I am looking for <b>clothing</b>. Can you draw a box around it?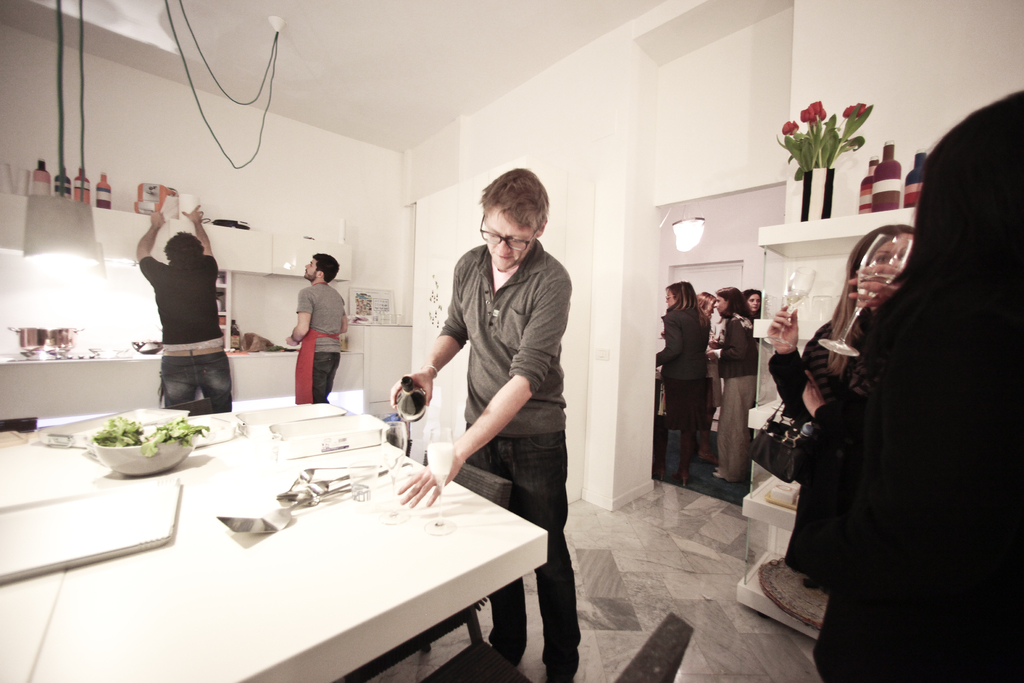
Sure, the bounding box is <box>655,294,711,466</box>.
